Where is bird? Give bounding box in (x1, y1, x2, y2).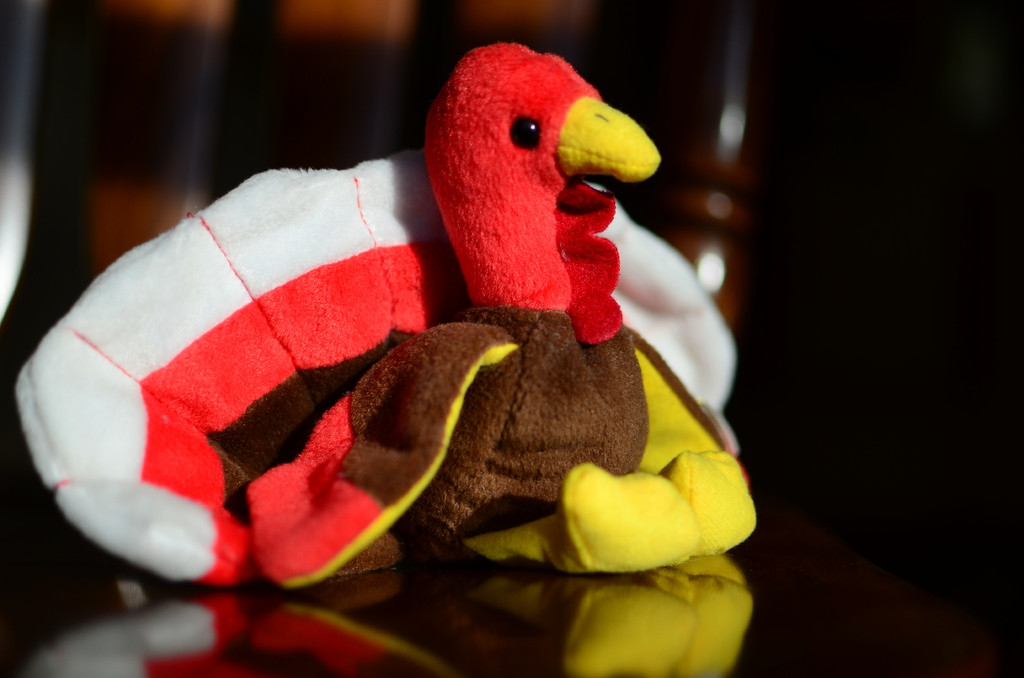
(9, 36, 771, 608).
